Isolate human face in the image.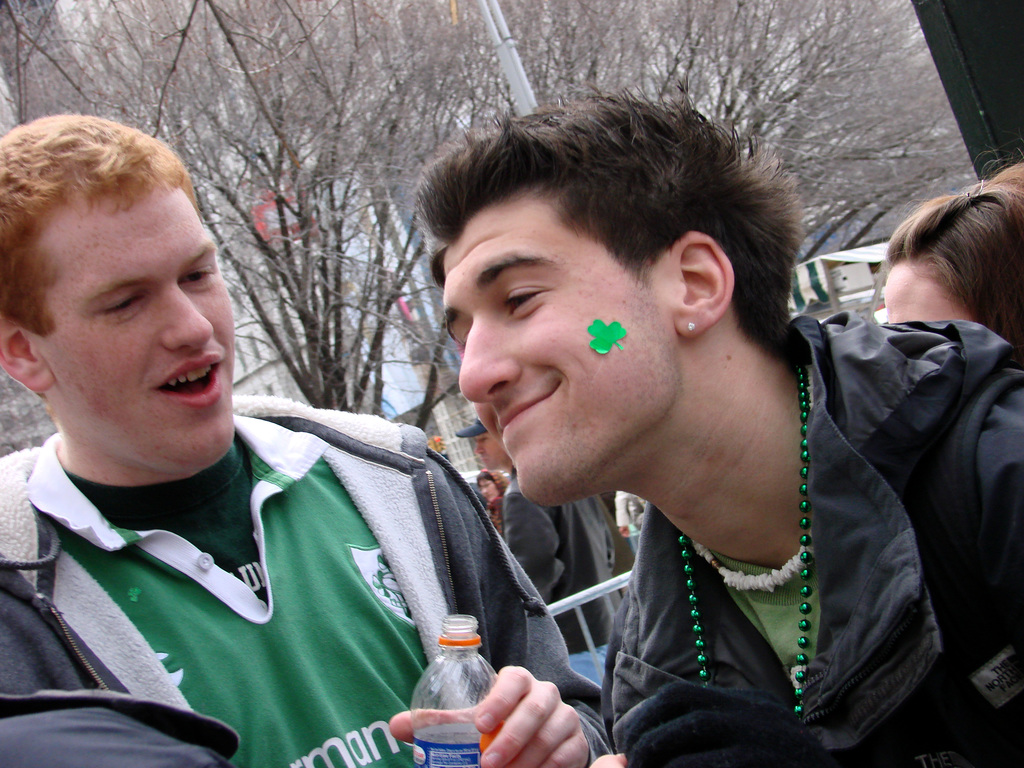
Isolated region: (x1=20, y1=160, x2=230, y2=488).
